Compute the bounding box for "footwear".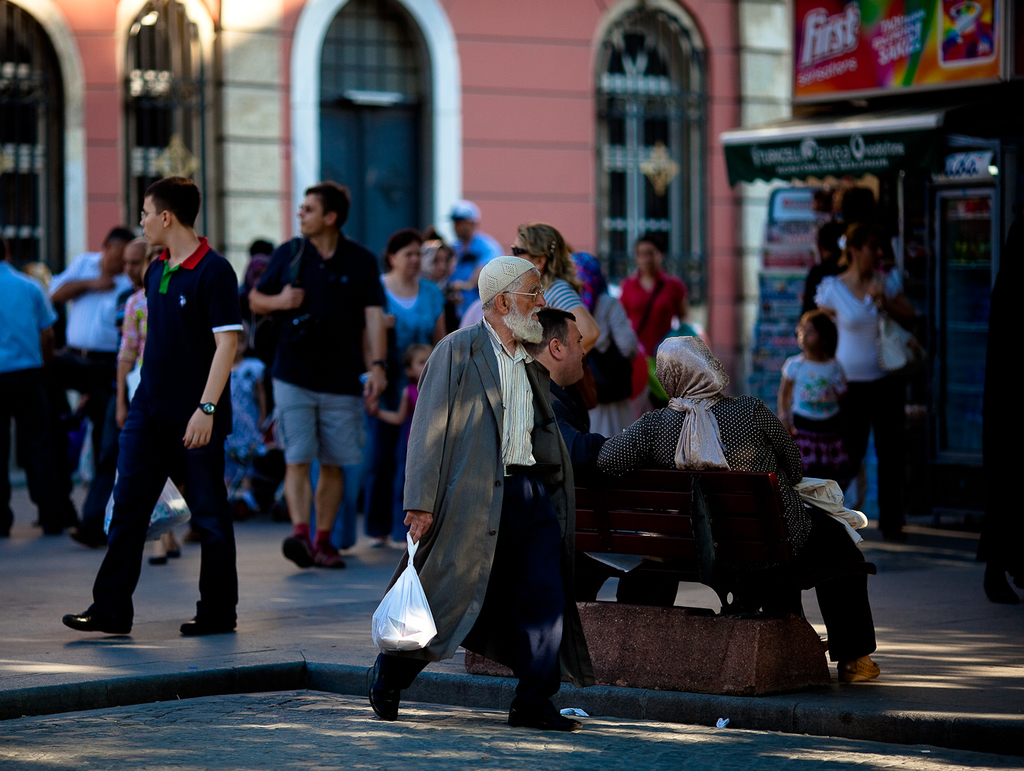
bbox=(369, 650, 404, 719).
